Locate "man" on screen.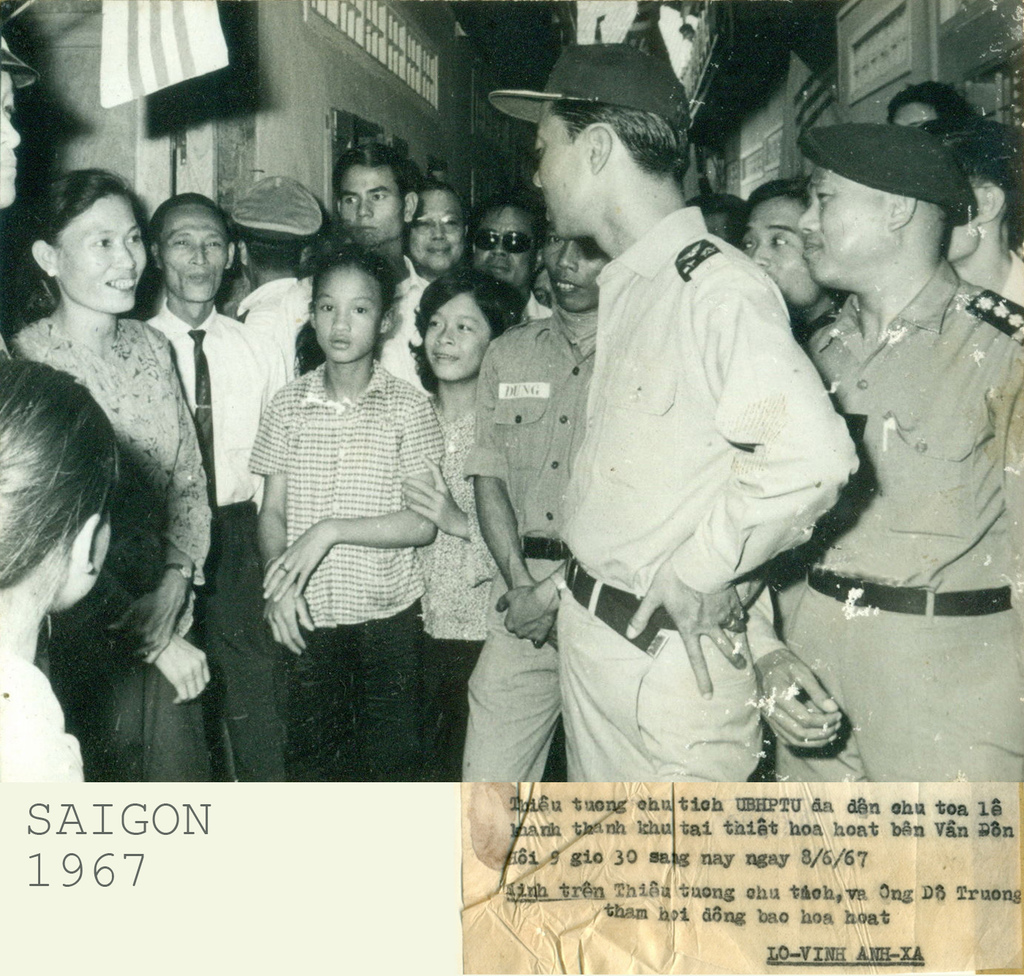
On screen at locate(473, 192, 546, 328).
